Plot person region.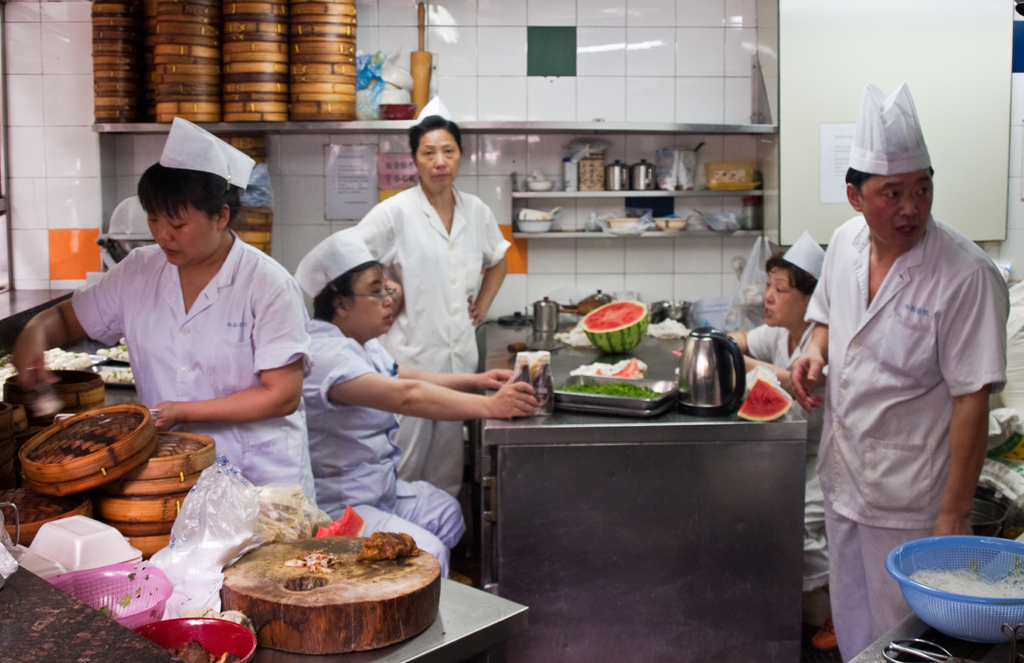
Plotted at <box>671,227,828,630</box>.
